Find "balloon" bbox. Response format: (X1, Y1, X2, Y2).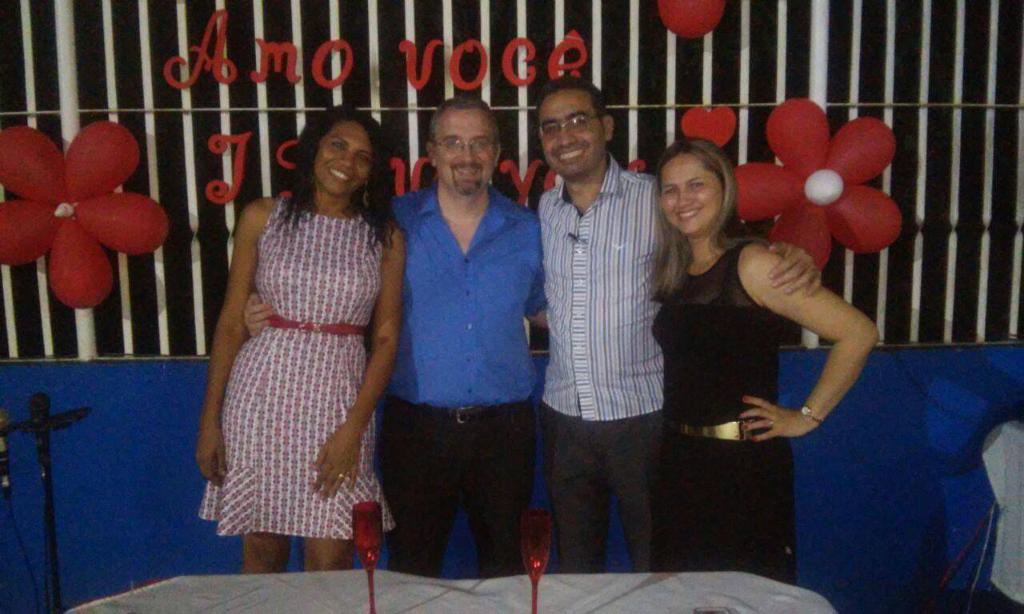
(658, 0, 722, 38).
